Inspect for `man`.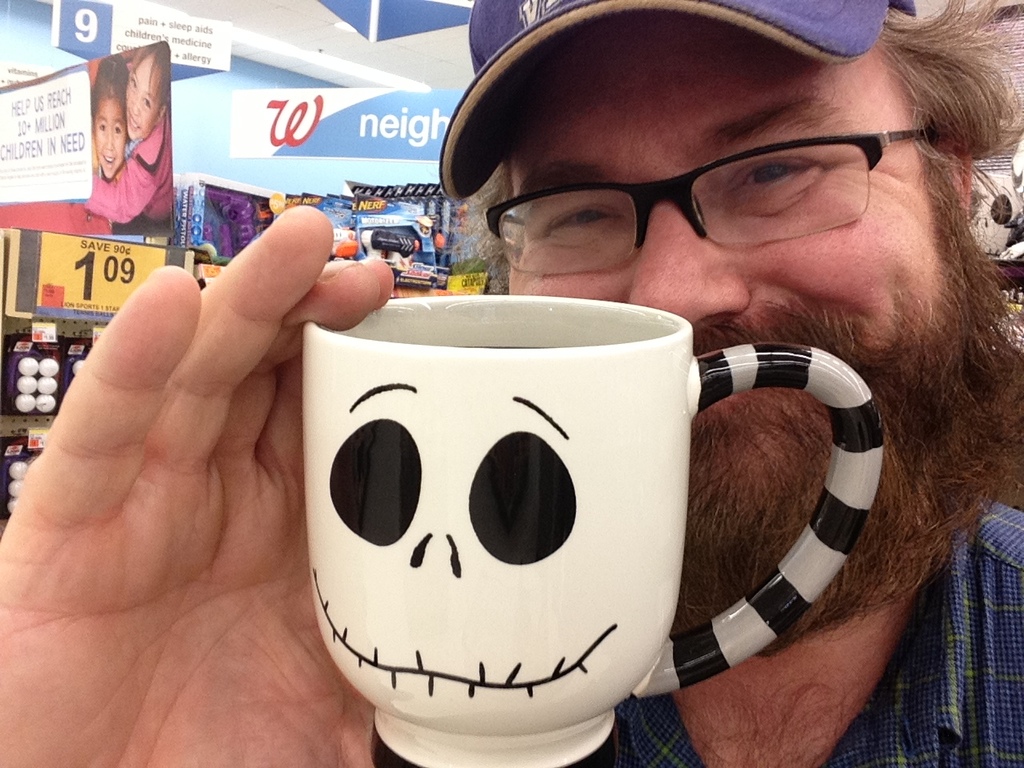
Inspection: bbox=(0, 0, 1023, 767).
